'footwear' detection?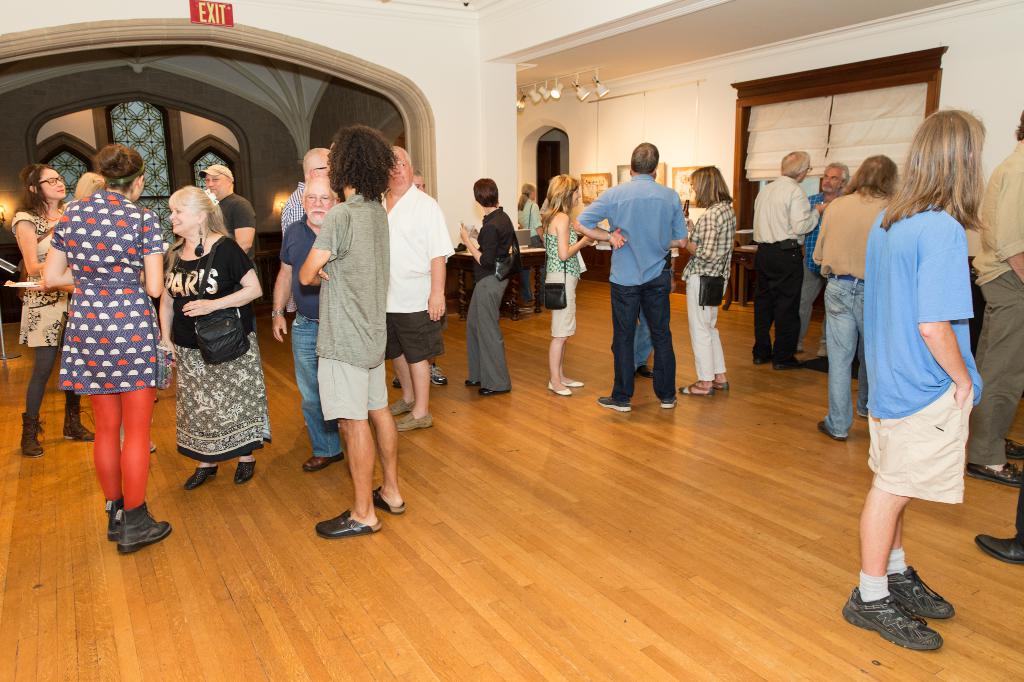
Rect(463, 376, 476, 384)
